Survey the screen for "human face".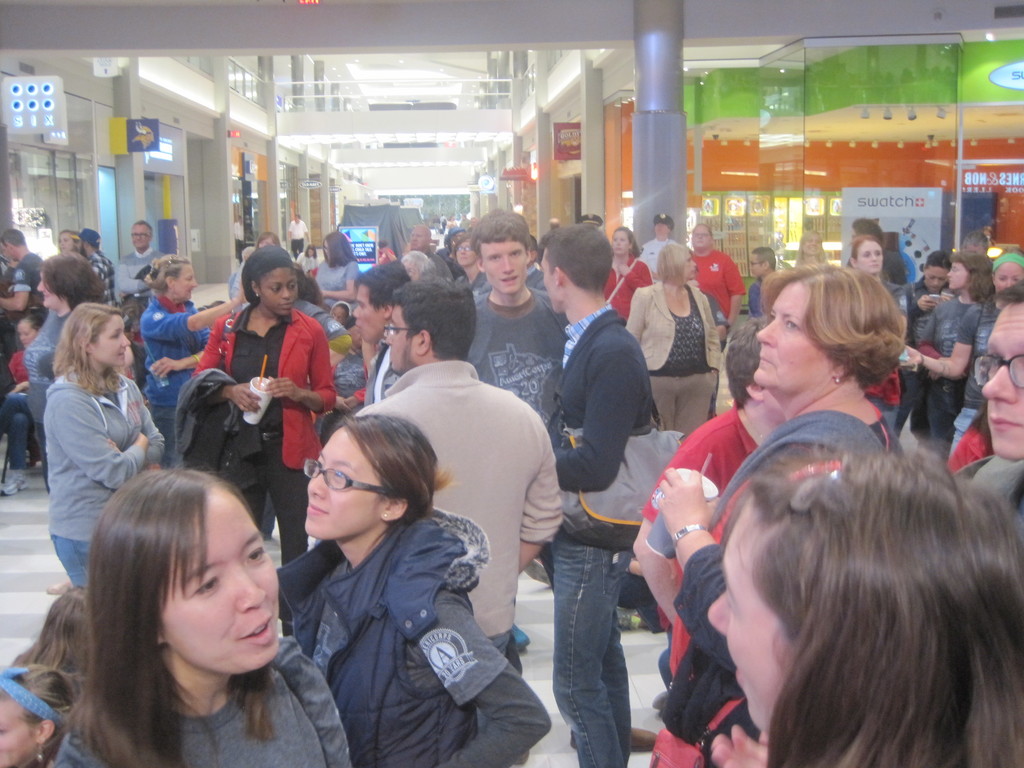
Survey found: 926 262 947 291.
